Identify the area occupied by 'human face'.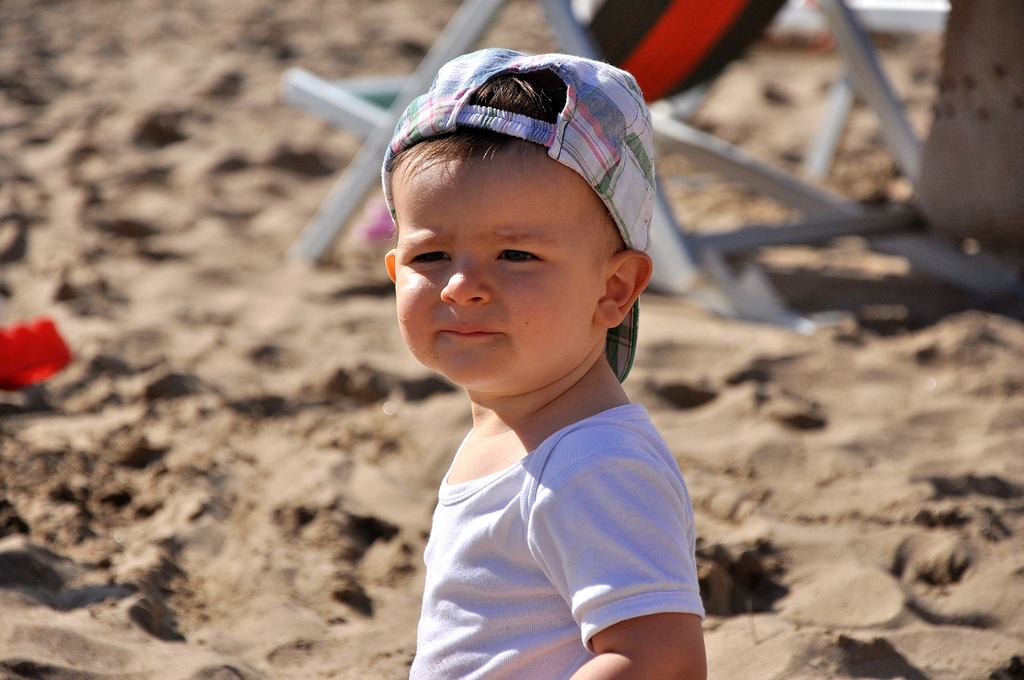
Area: x1=399 y1=151 x2=596 y2=393.
